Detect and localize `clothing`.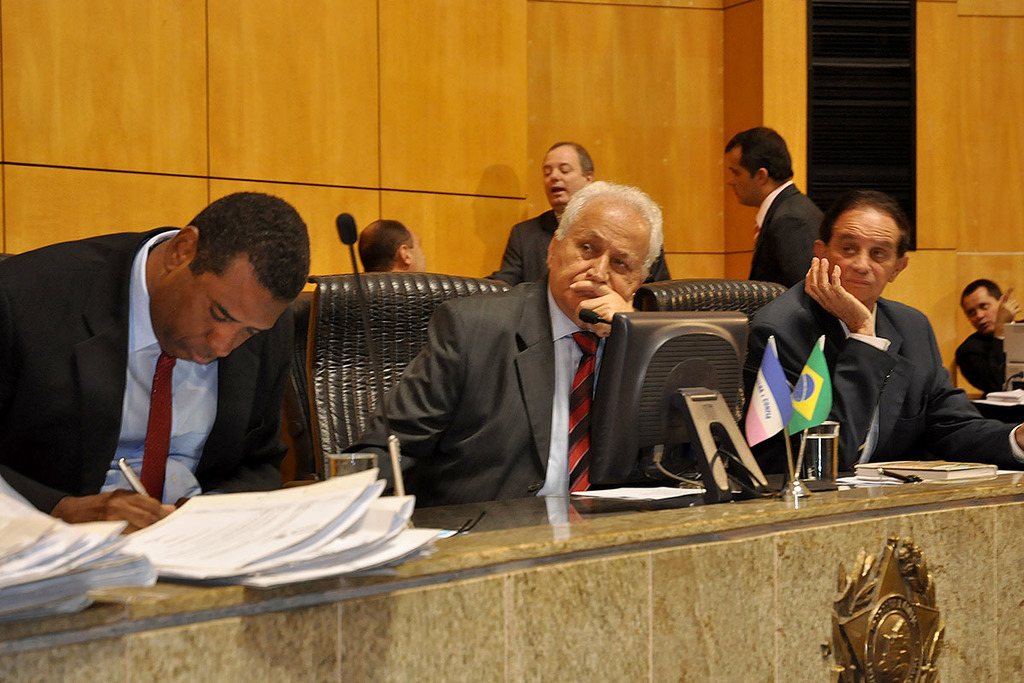
Localized at rect(751, 252, 983, 494).
